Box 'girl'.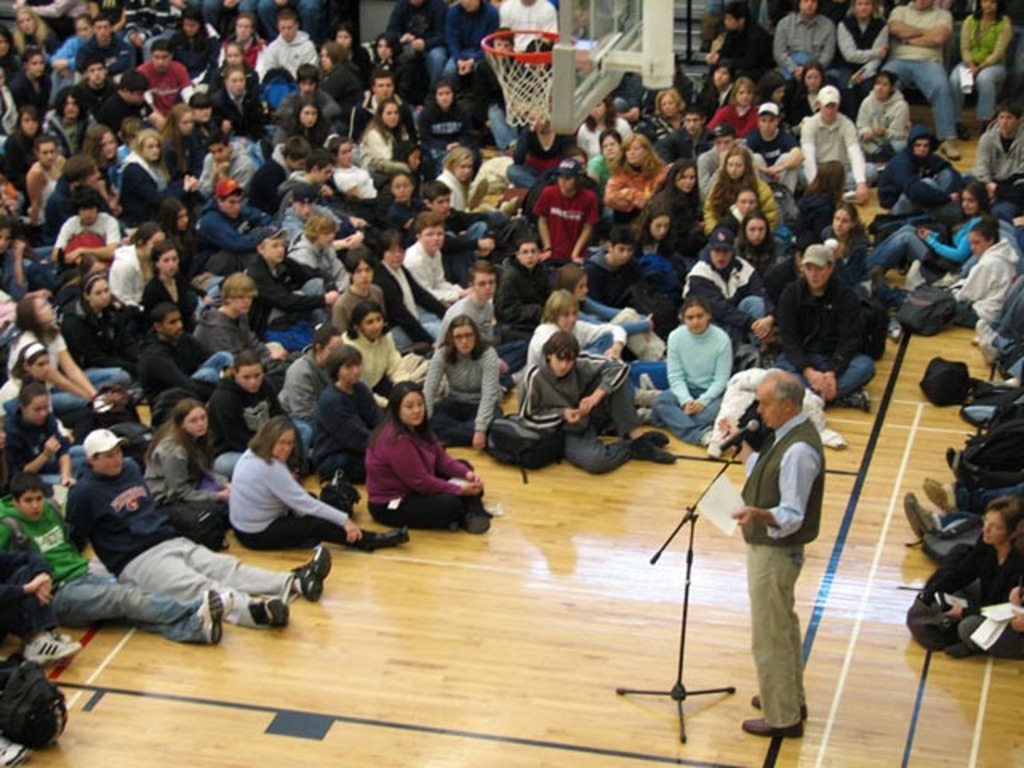
detection(339, 301, 411, 410).
